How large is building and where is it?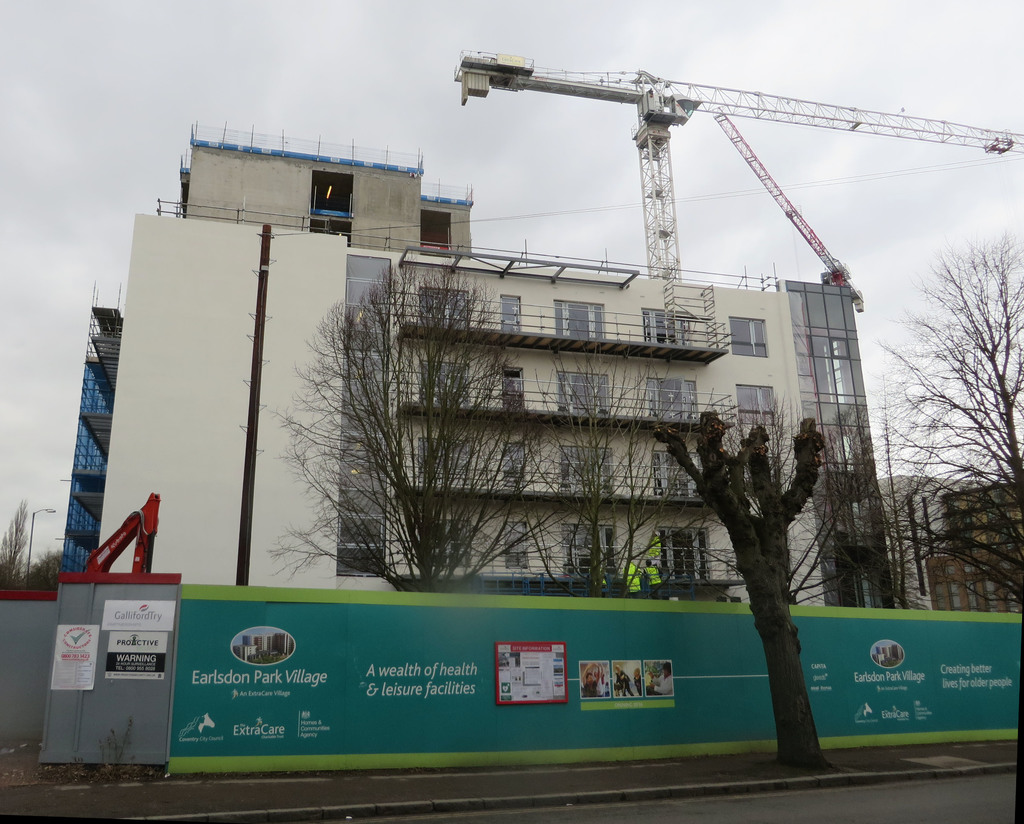
Bounding box: <box>880,475,979,605</box>.
